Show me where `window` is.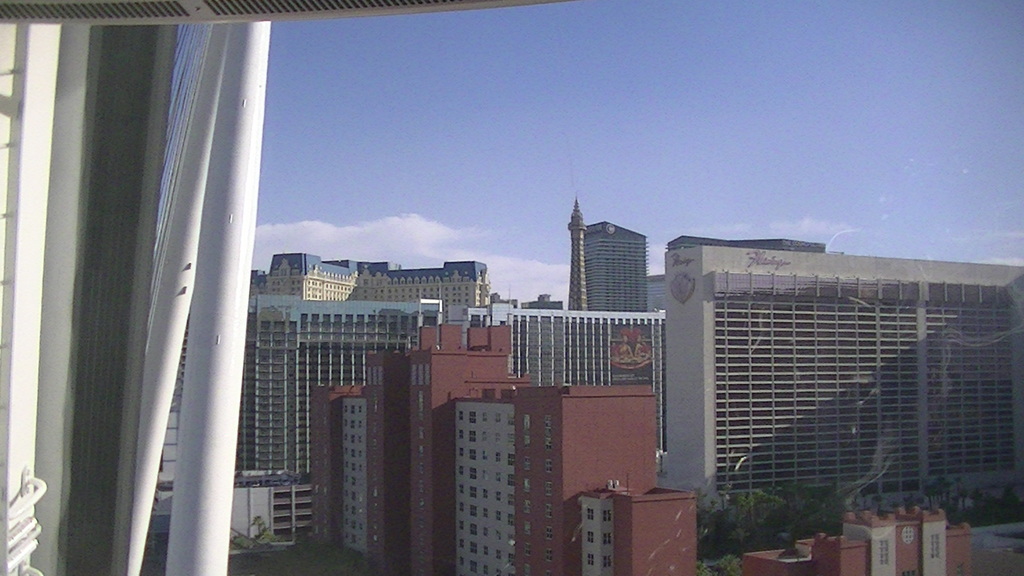
`window` is at l=547, t=460, r=550, b=474.
